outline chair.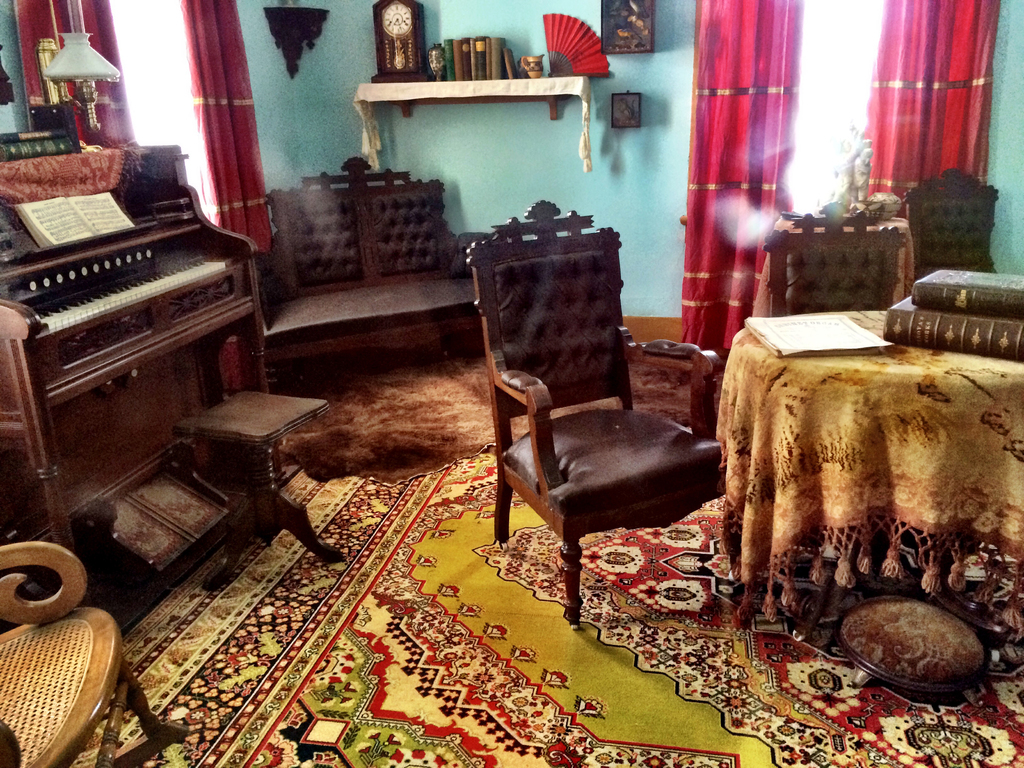
Outline: 484 202 747 641.
